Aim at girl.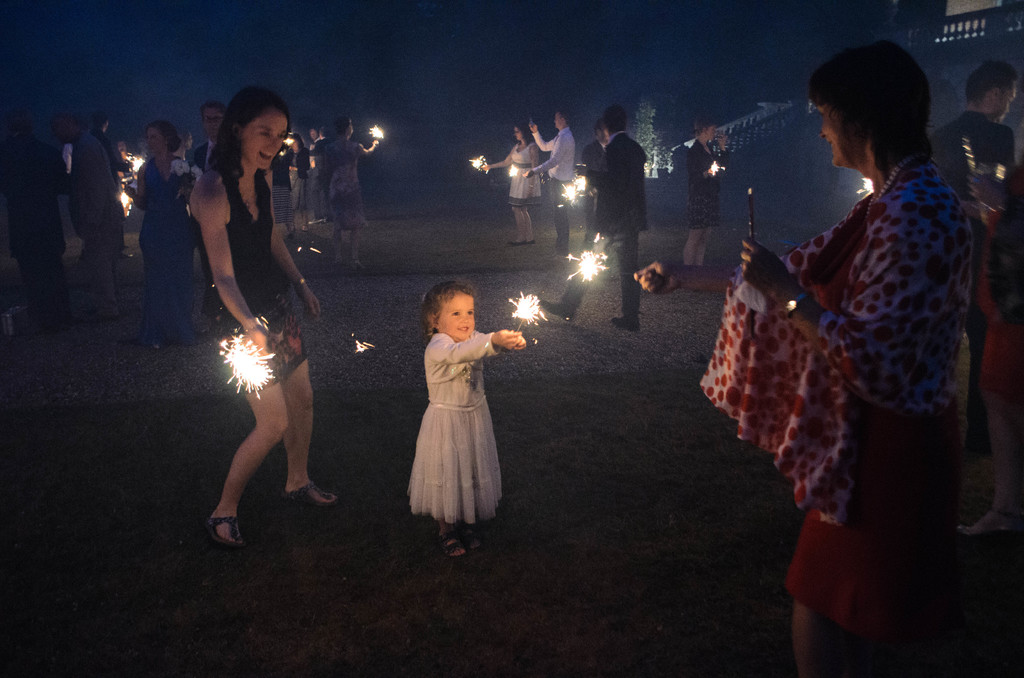
Aimed at box=[406, 281, 530, 555].
